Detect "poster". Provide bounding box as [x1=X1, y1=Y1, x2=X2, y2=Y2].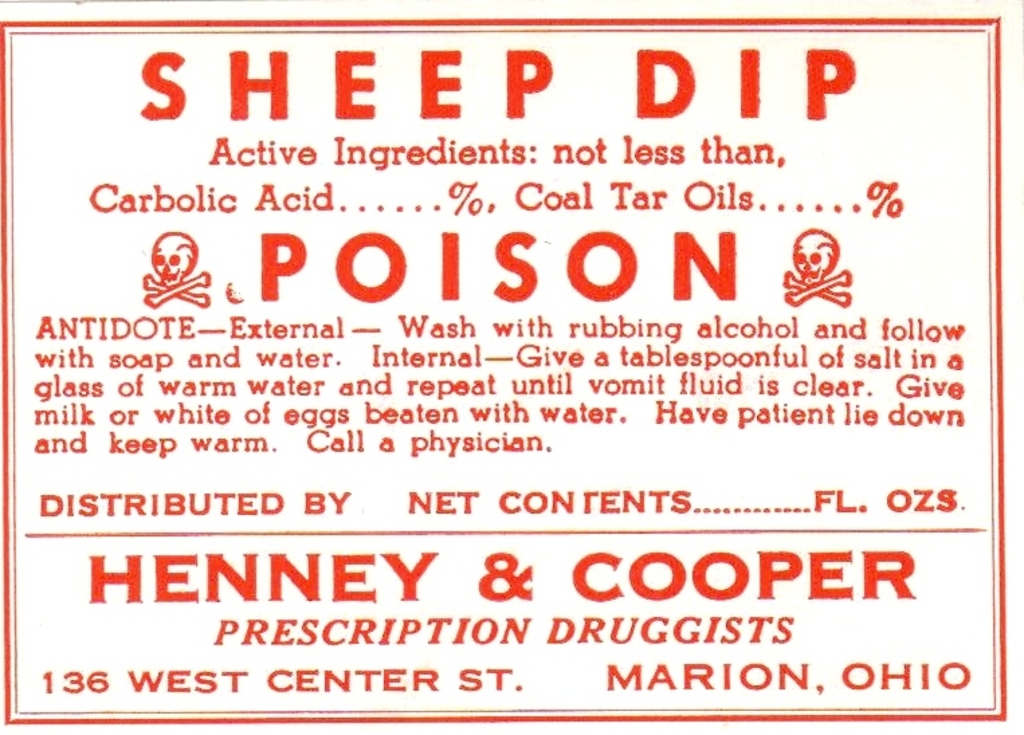
[x1=0, y1=0, x2=1023, y2=734].
